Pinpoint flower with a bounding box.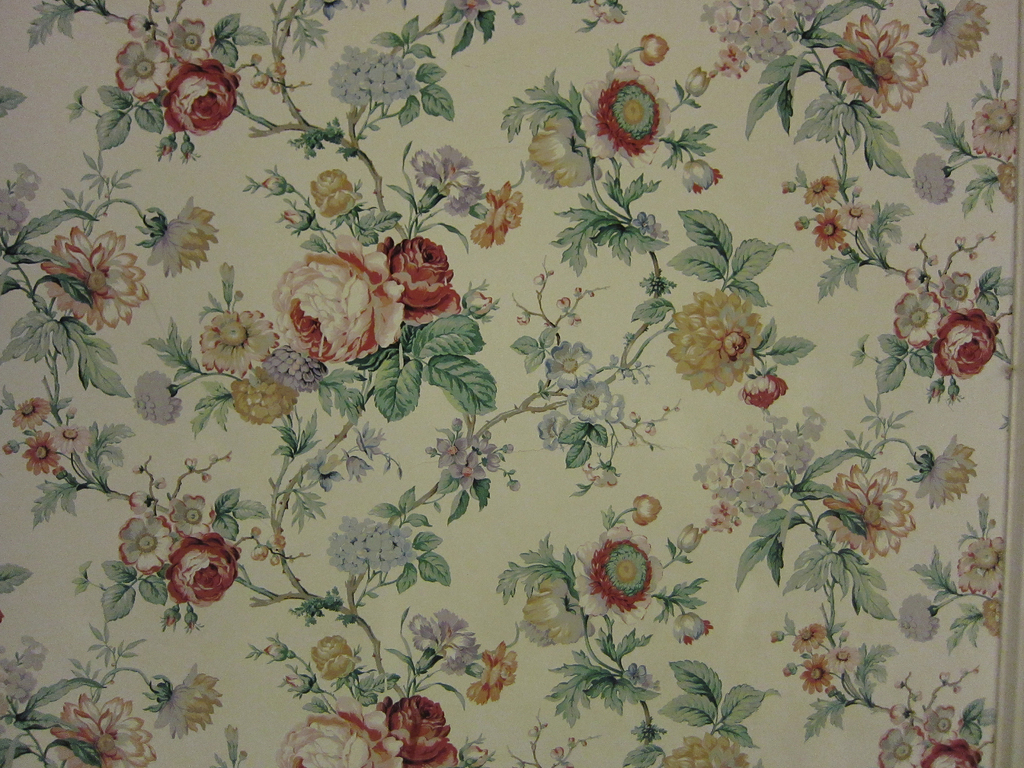
select_region(996, 166, 1016, 204).
